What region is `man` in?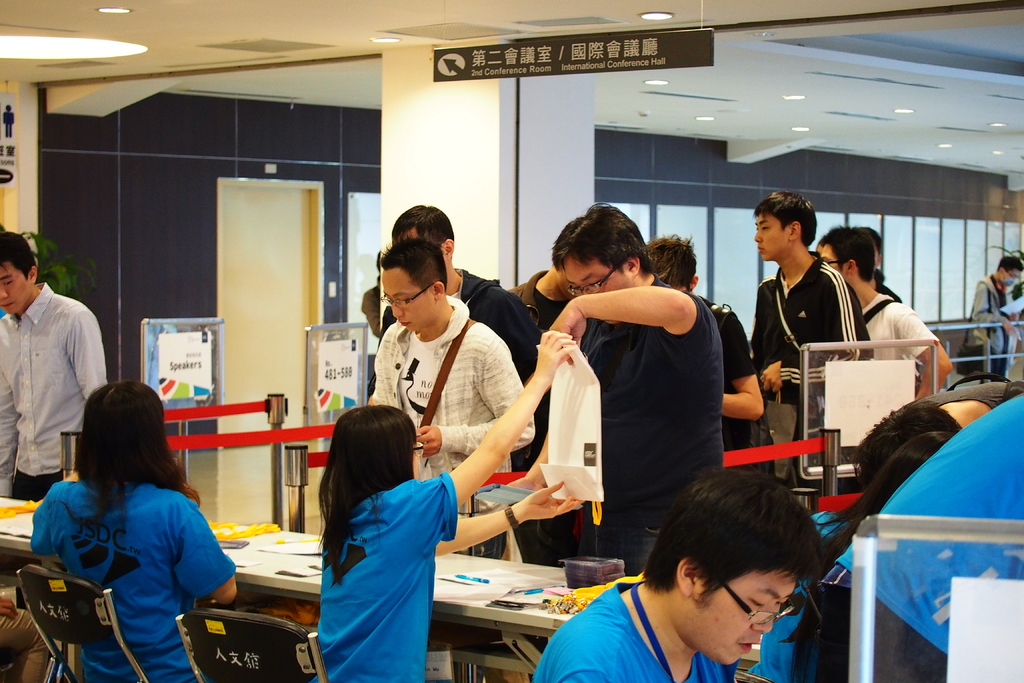
box=[386, 192, 536, 420].
